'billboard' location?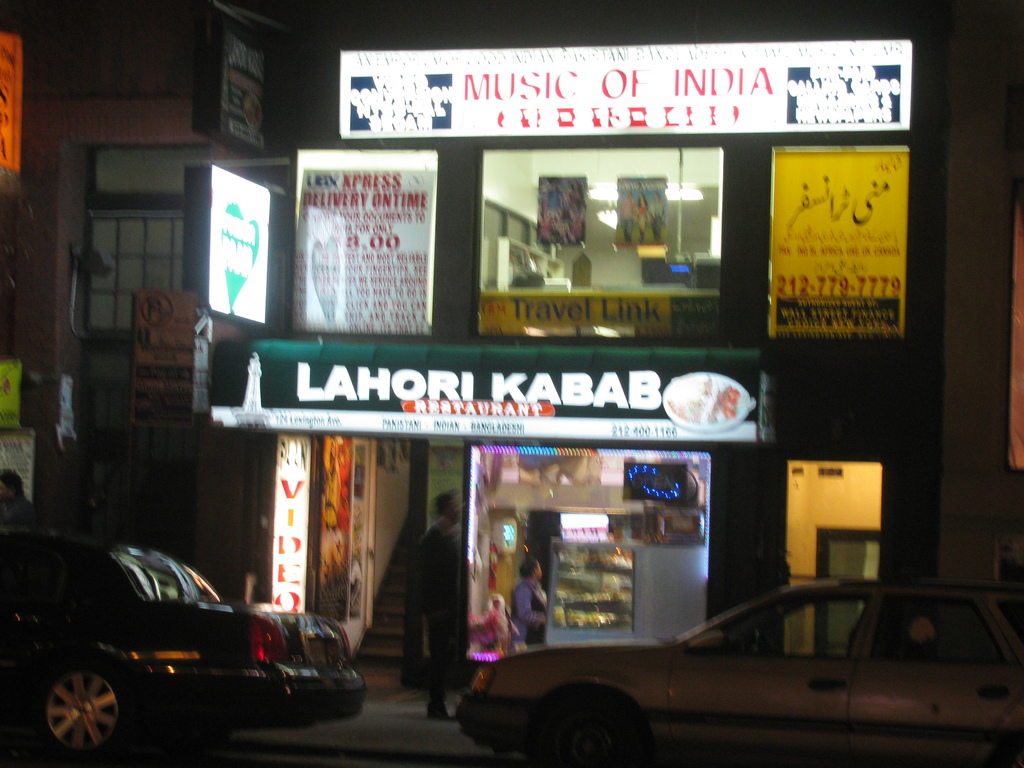
BBox(124, 286, 199, 441)
